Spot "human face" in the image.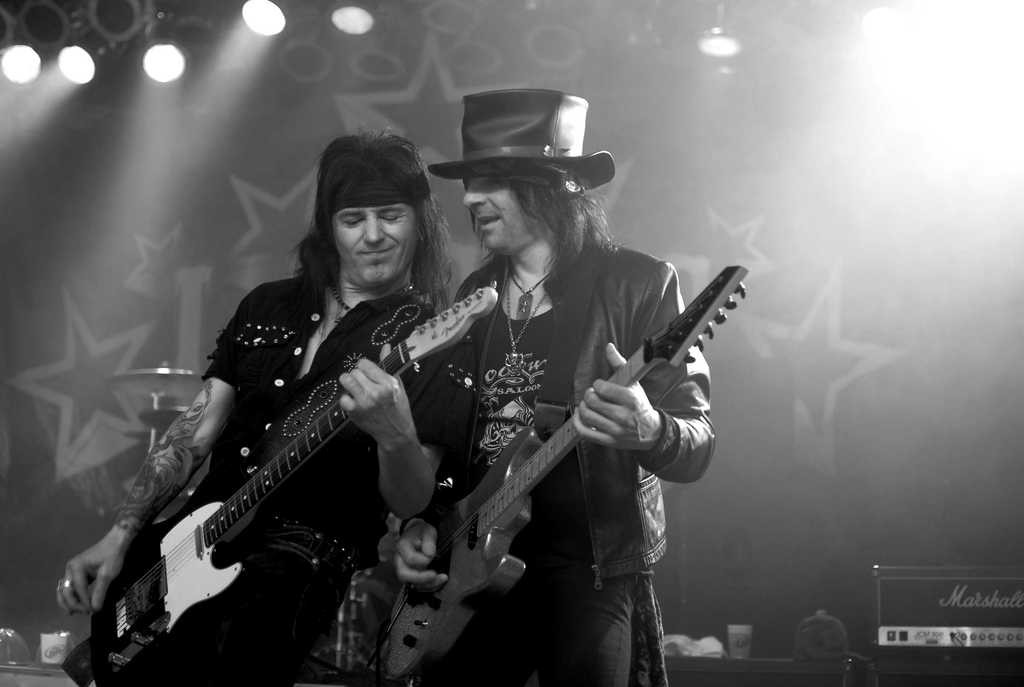
"human face" found at BBox(334, 200, 413, 278).
